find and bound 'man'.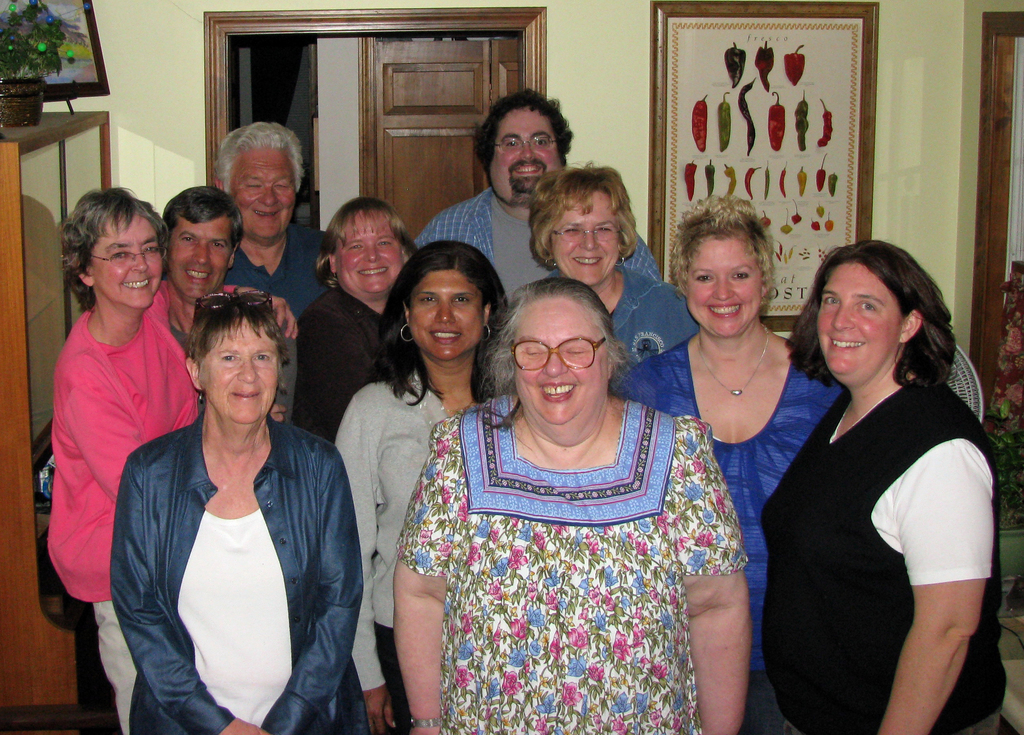
Bound: detection(157, 186, 296, 424).
